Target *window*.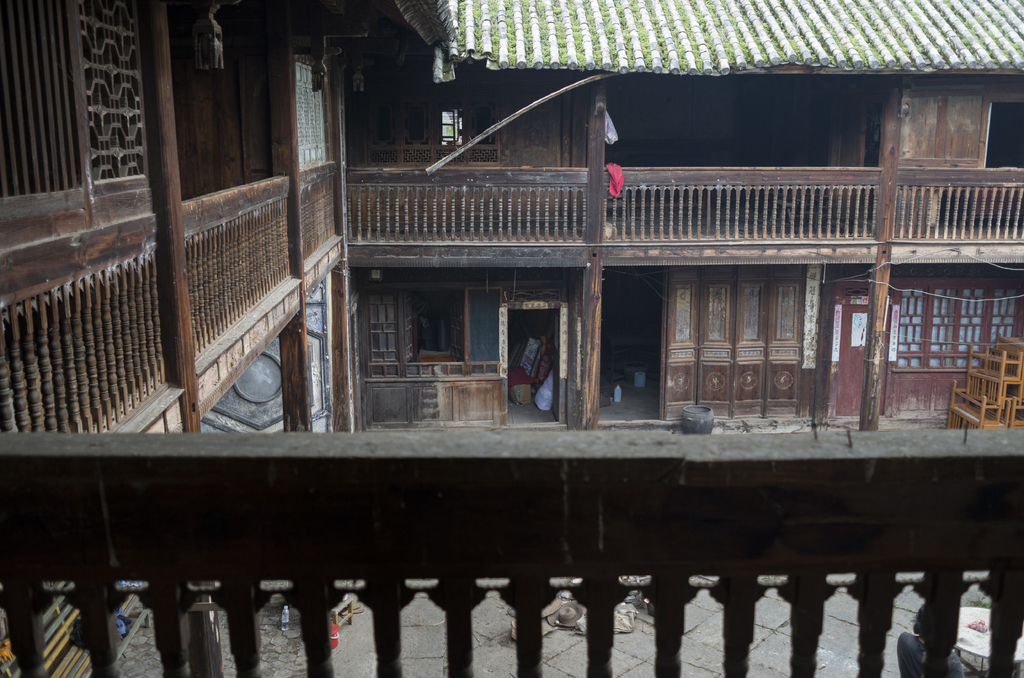
Target region: Rect(887, 281, 1020, 372).
